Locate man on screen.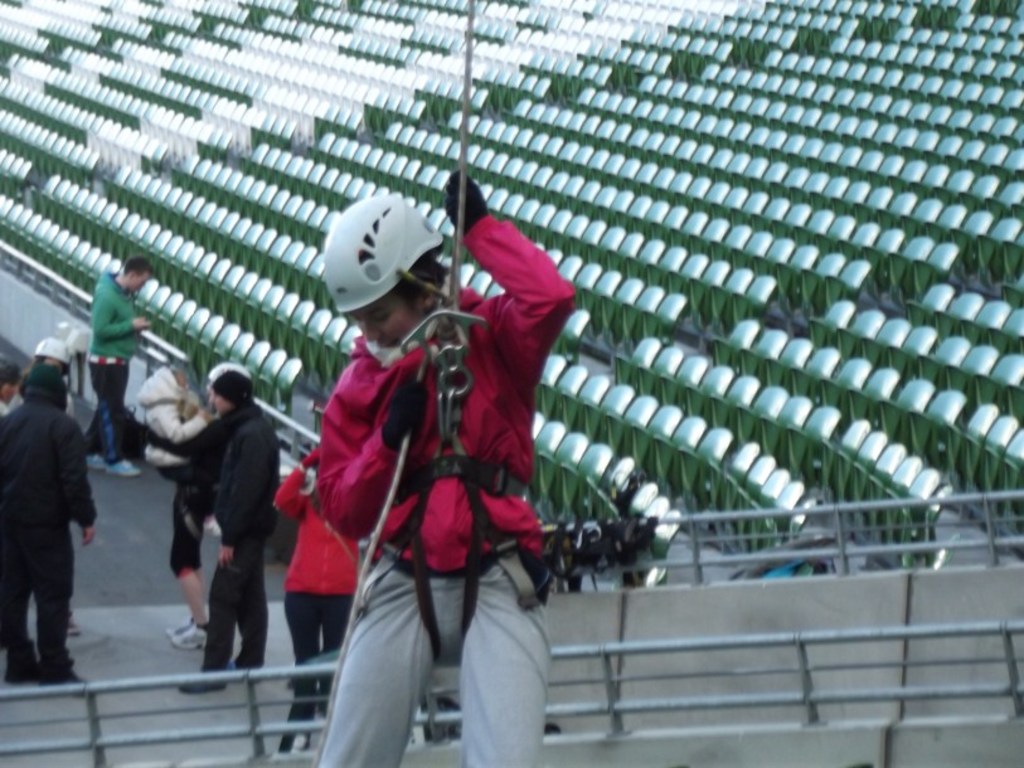
On screen at bbox=(301, 189, 582, 767).
